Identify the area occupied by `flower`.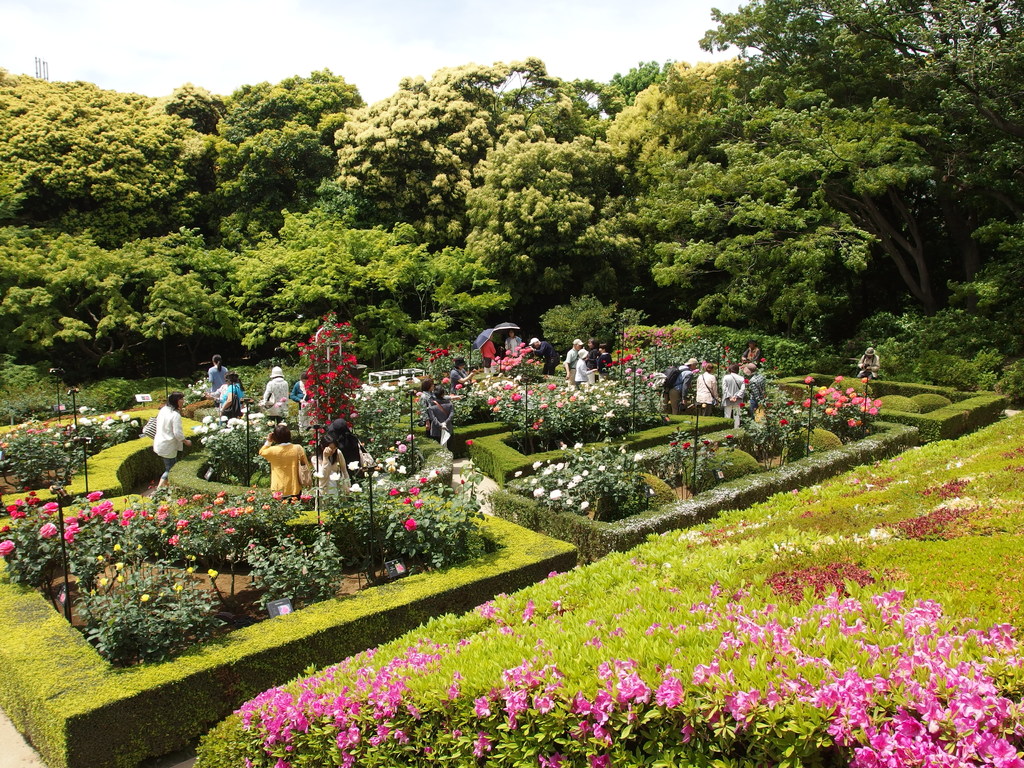
Area: [575, 495, 589, 511].
